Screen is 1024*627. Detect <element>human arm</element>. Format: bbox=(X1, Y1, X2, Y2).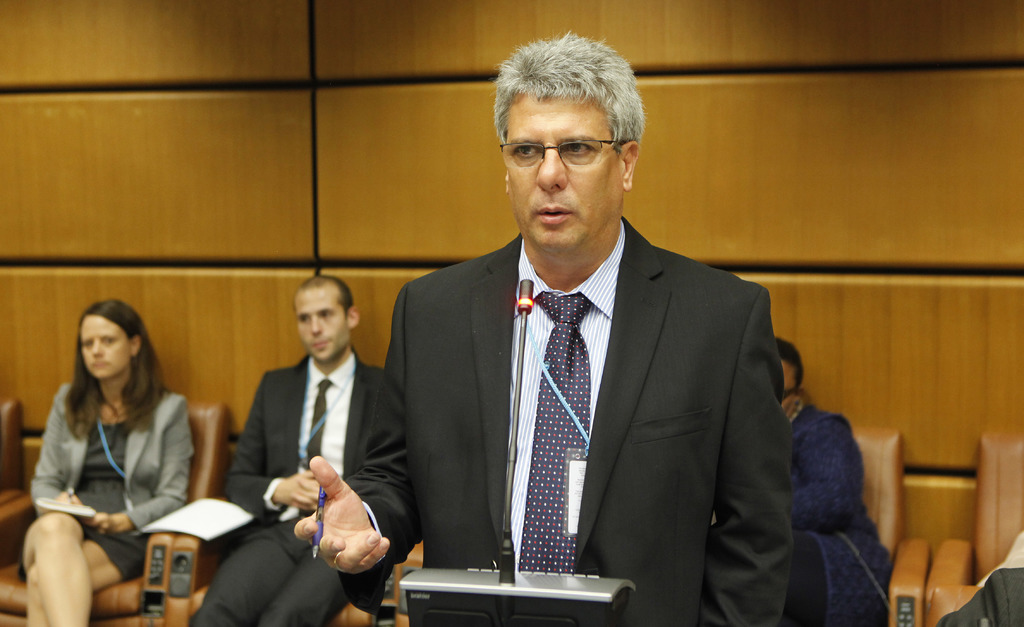
bbox=(808, 410, 865, 528).
